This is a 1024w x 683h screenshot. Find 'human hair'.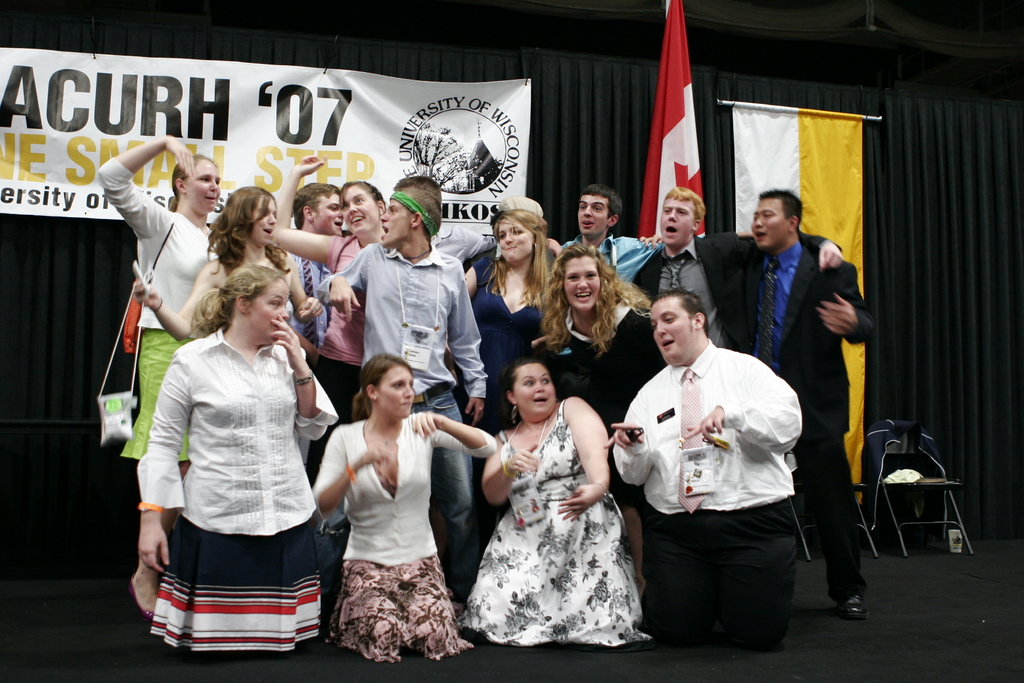
Bounding box: l=396, t=188, r=442, b=245.
